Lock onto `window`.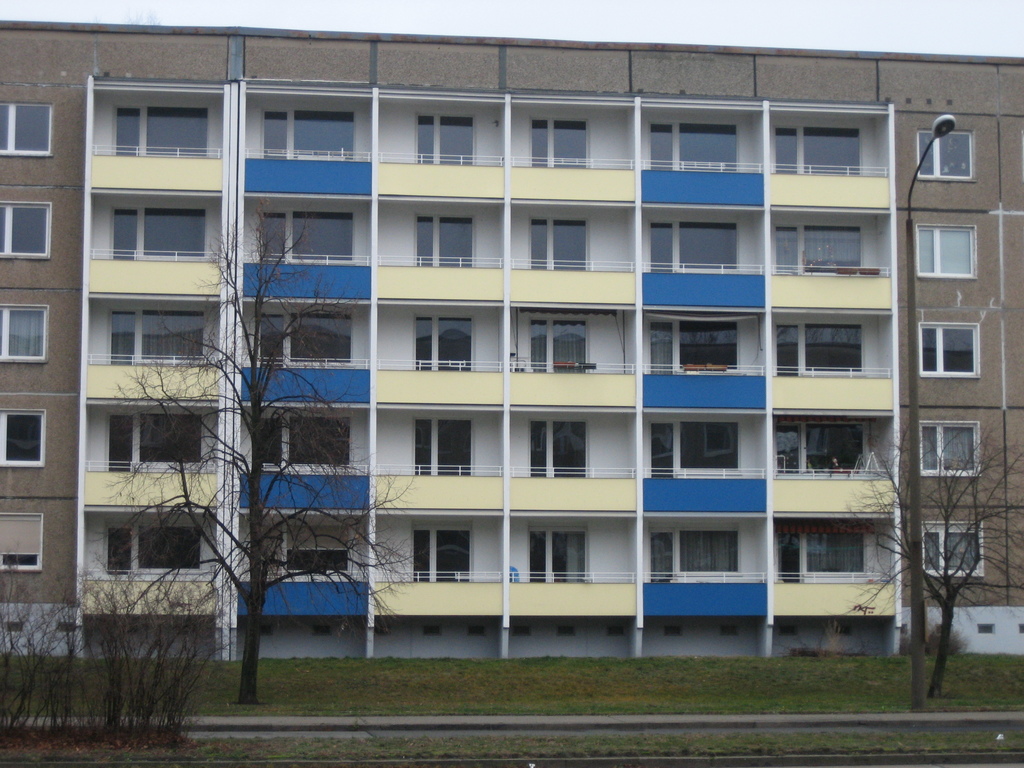
Locked: [left=772, top=225, right=863, bottom=278].
